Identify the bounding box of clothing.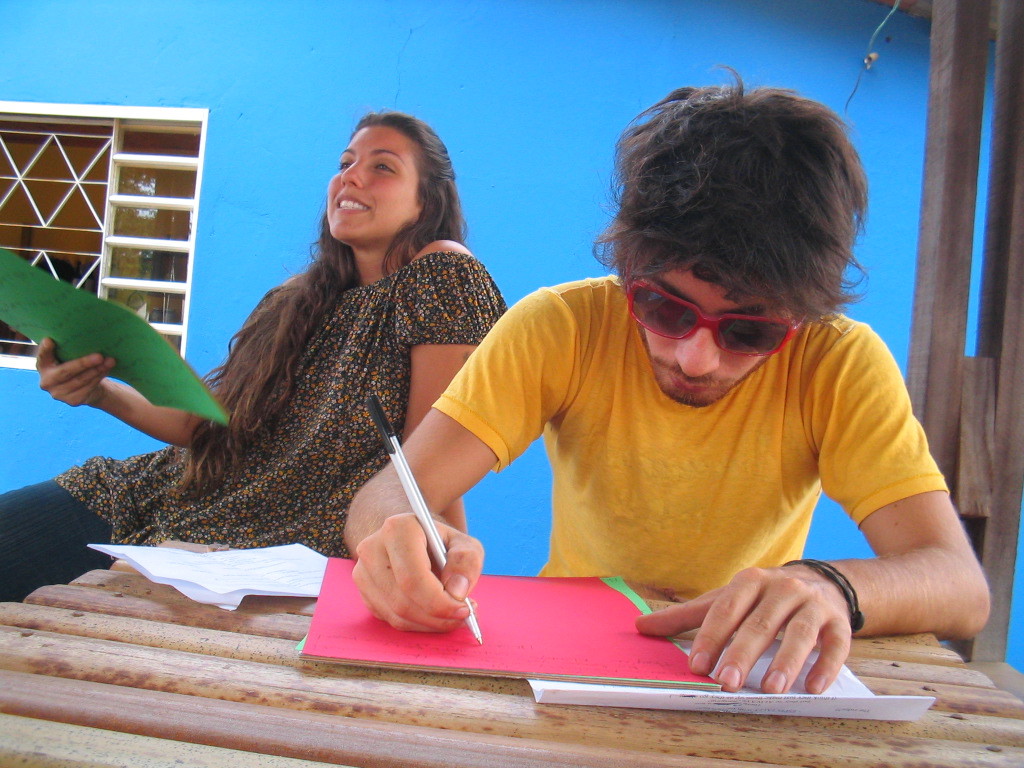
detection(433, 281, 954, 630).
